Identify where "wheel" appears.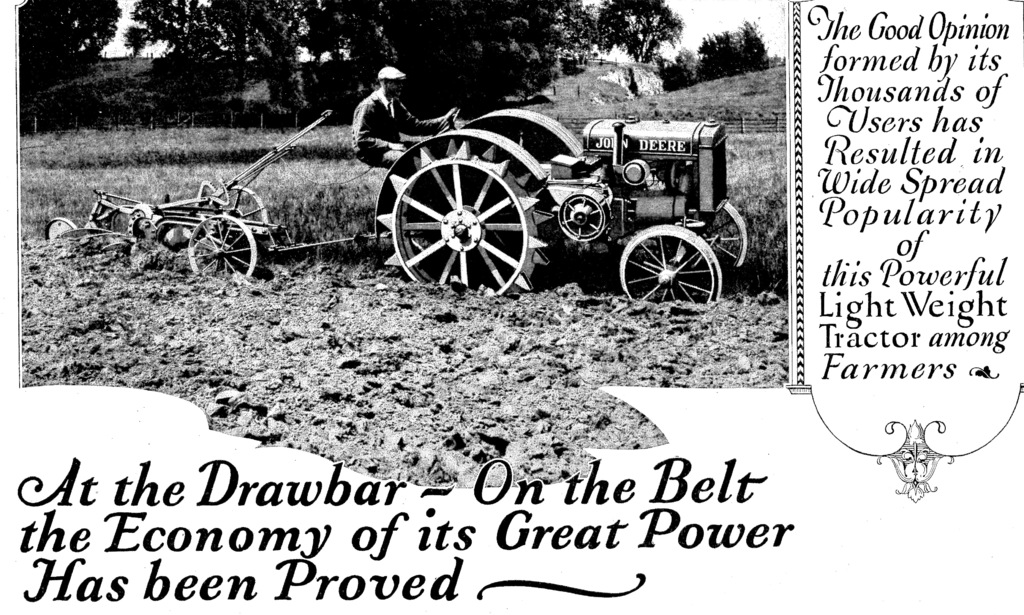
Appears at <bbox>700, 204, 750, 262</bbox>.
